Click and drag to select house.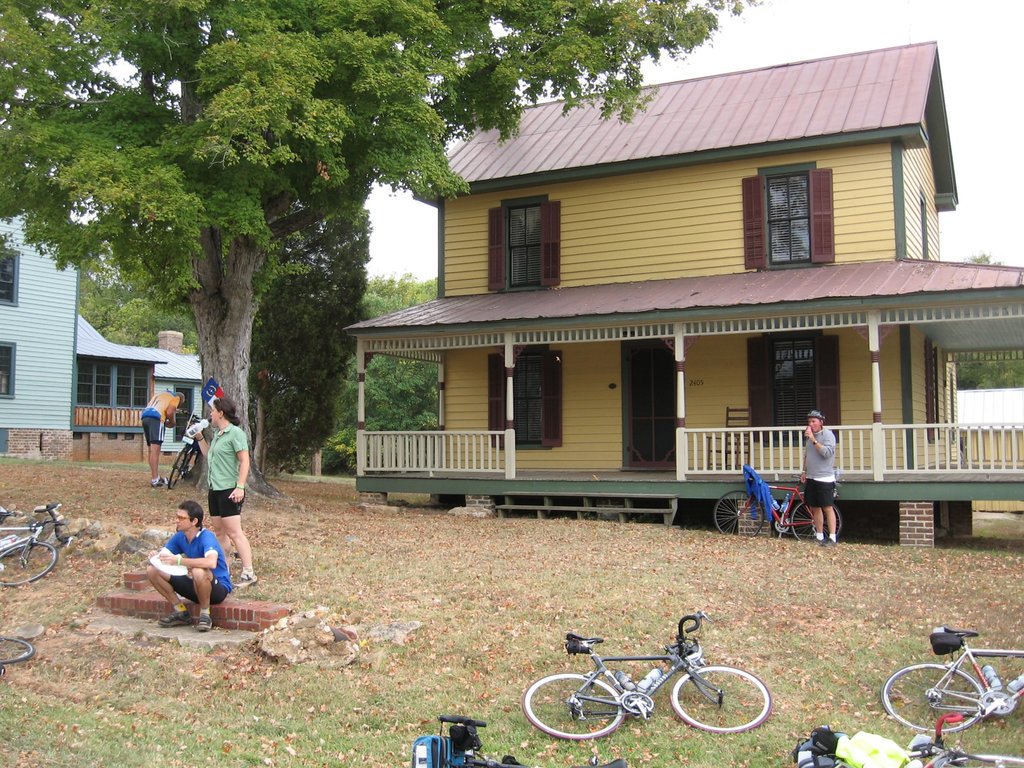
Selection: box(0, 195, 205, 468).
